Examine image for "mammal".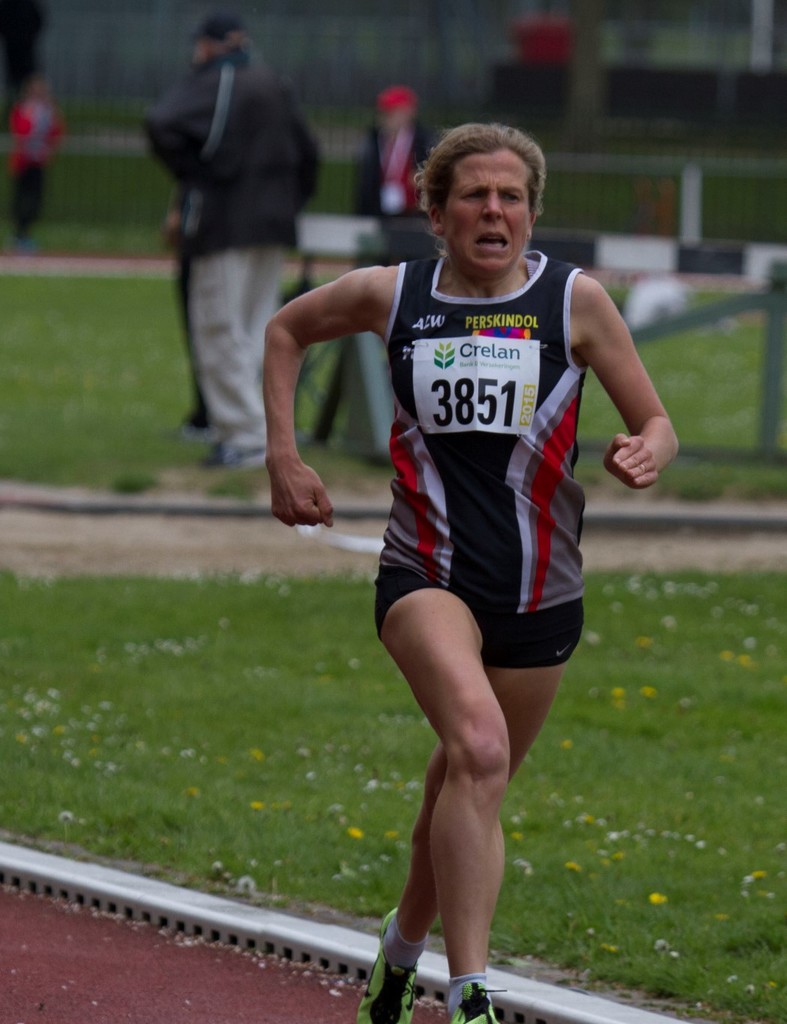
Examination result: bbox(146, 20, 331, 468).
